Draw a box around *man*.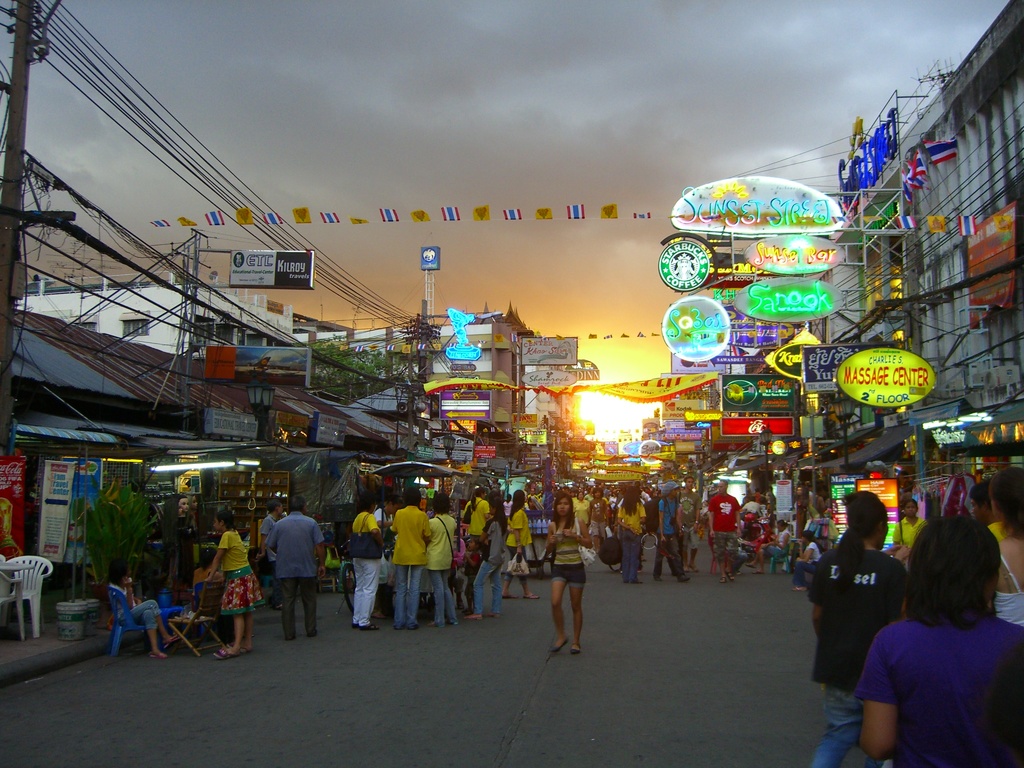
{"x1": 256, "y1": 513, "x2": 319, "y2": 637}.
